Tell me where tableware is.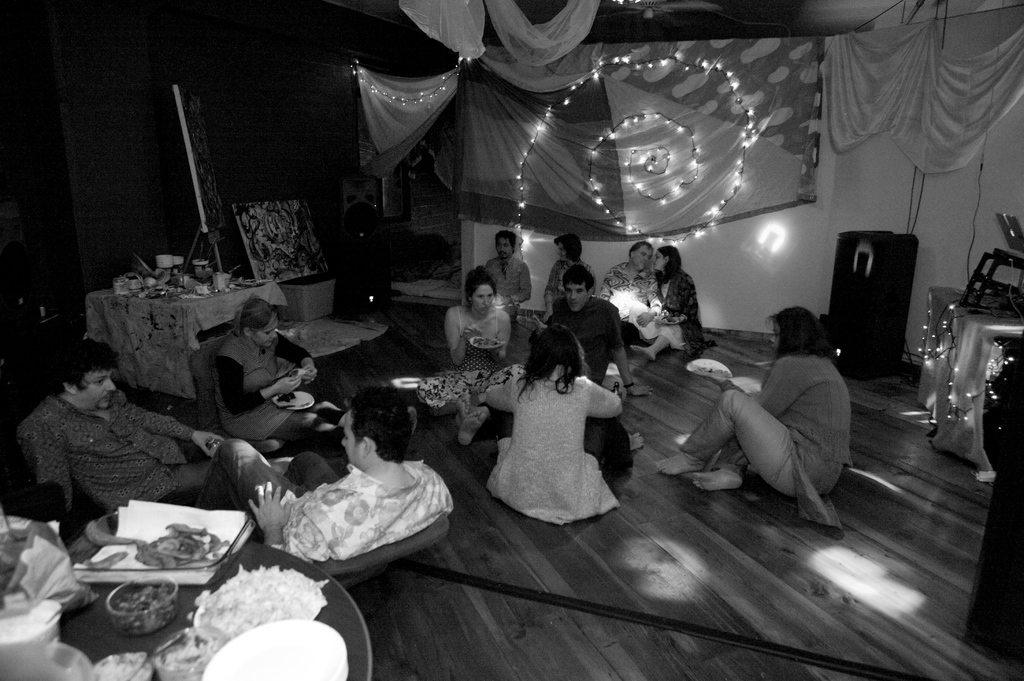
tableware is at bbox=[199, 618, 349, 680].
